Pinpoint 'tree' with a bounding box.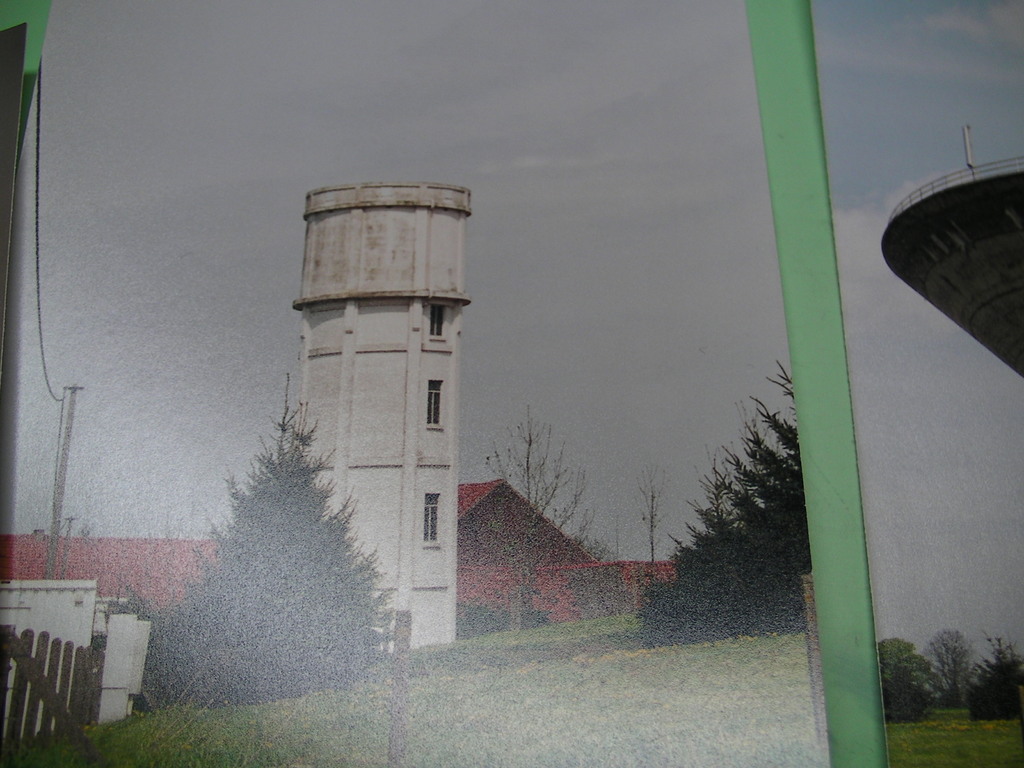
detection(927, 630, 968, 717).
